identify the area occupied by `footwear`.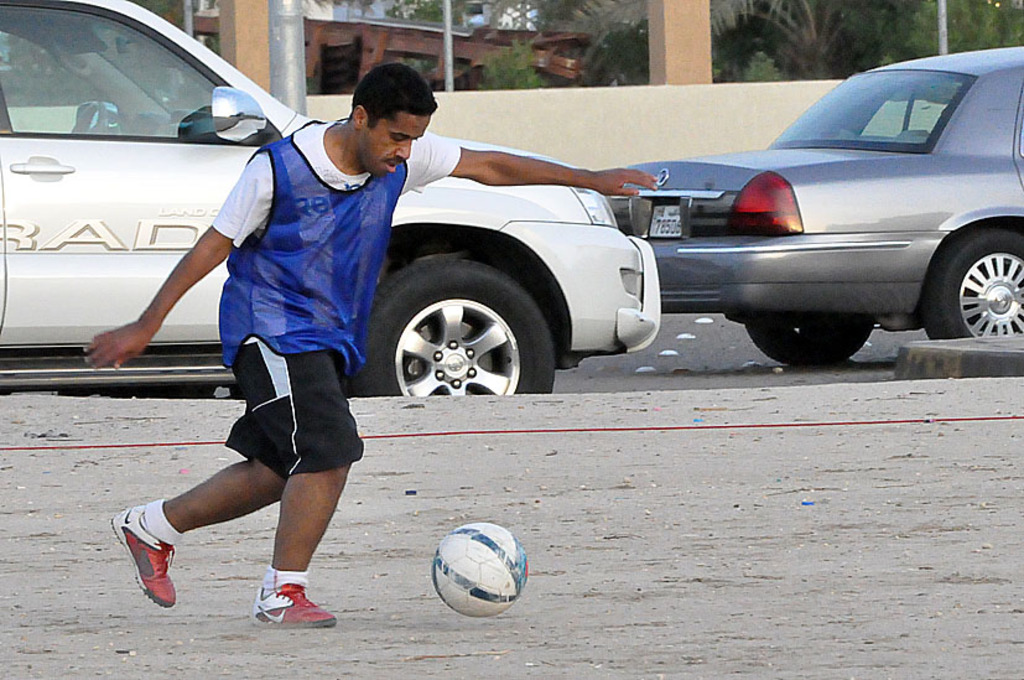
Area: [x1=111, y1=510, x2=175, y2=609].
